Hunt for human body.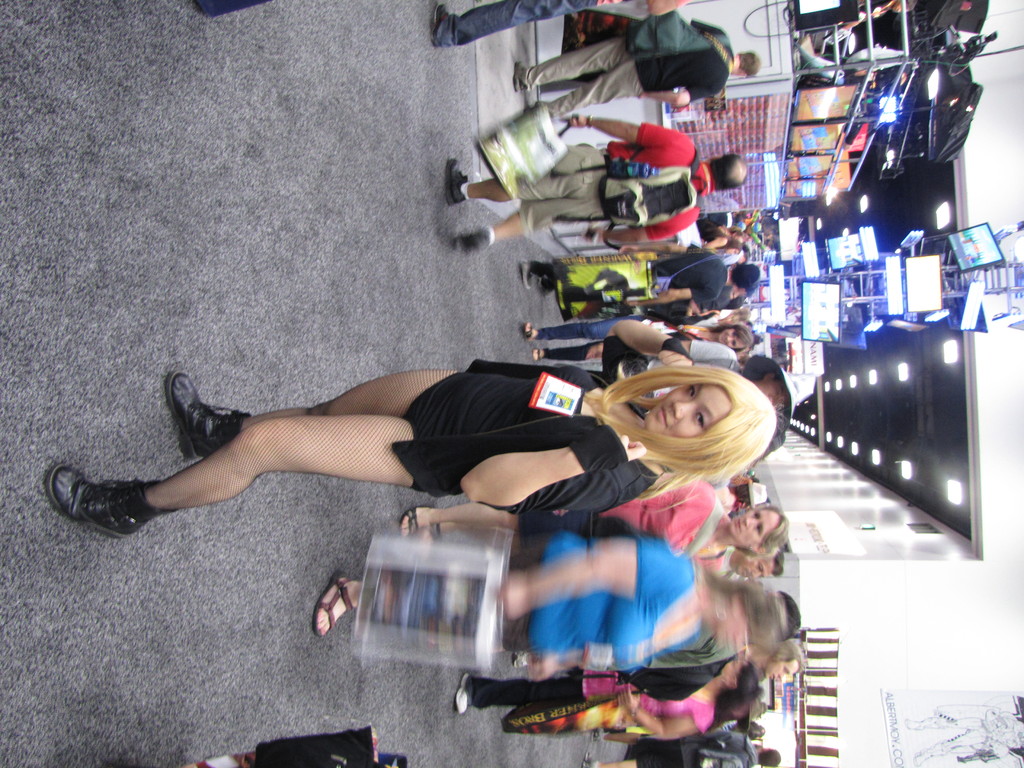
Hunted down at <box>297,534,794,673</box>.
